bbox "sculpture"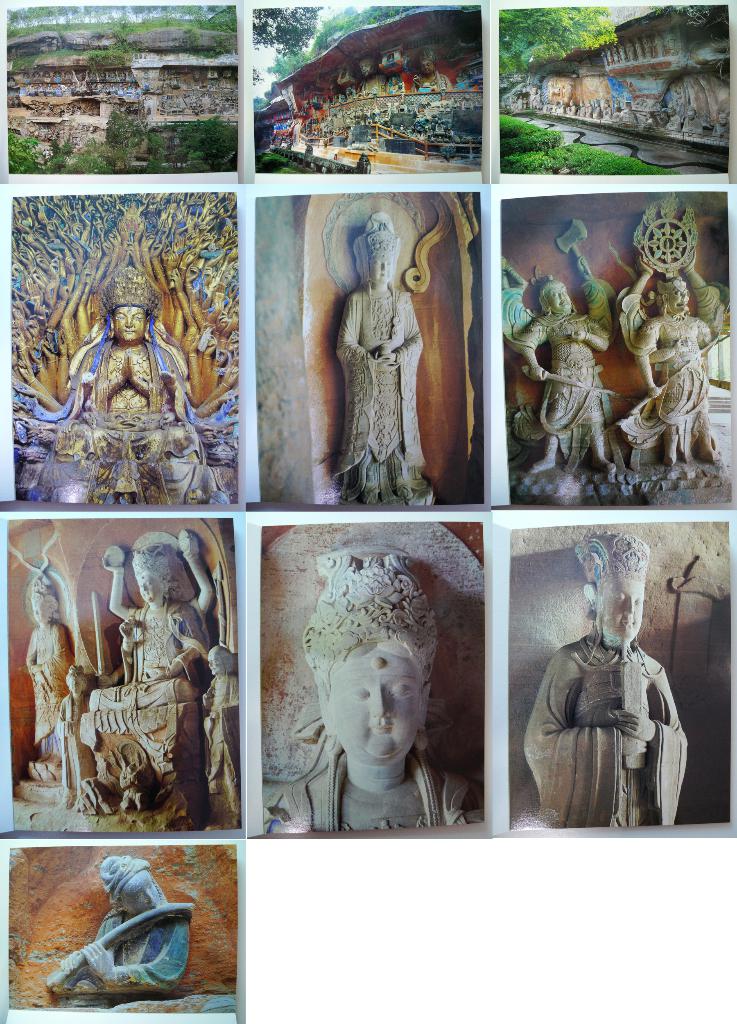
box(263, 536, 481, 837)
